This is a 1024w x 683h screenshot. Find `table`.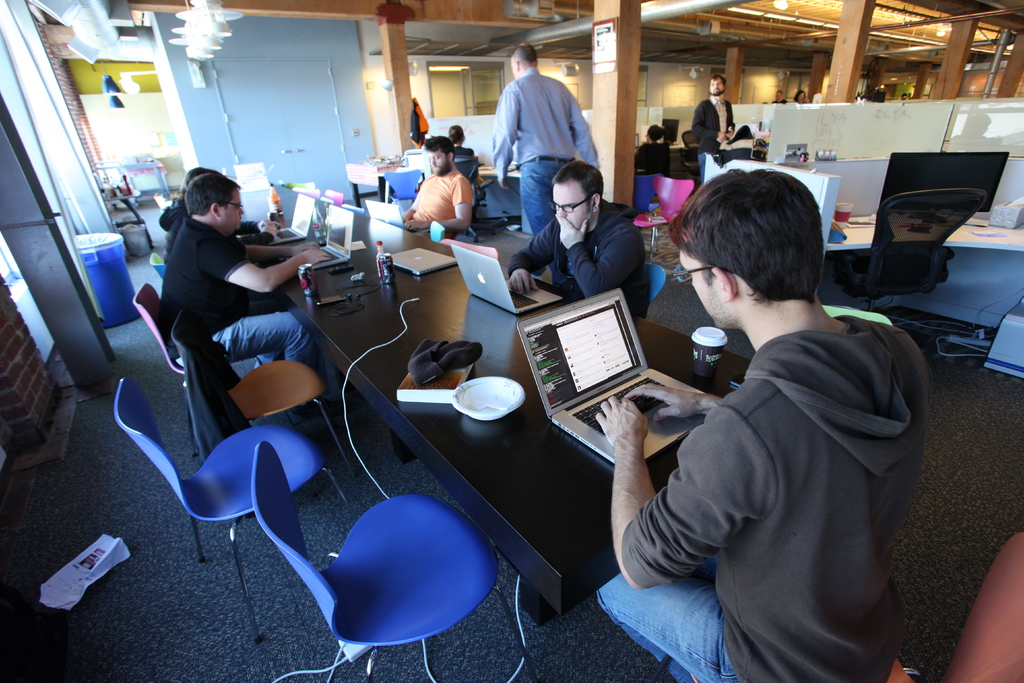
Bounding box: detection(824, 214, 1023, 255).
